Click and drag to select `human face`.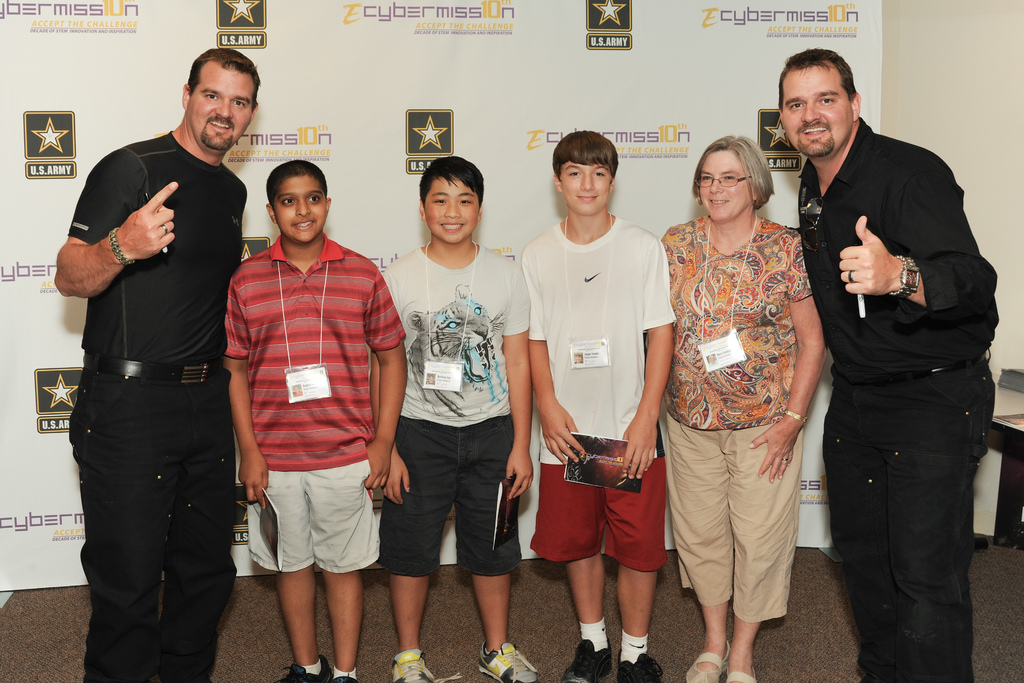
Selection: 273 179 328 245.
